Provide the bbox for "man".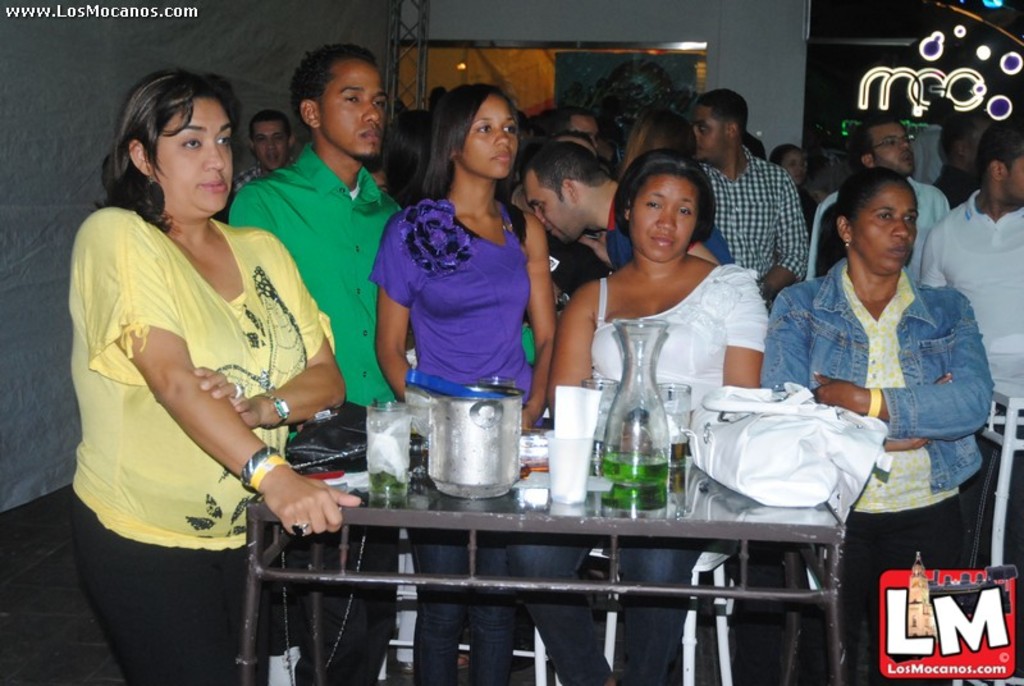
Rect(211, 109, 297, 224).
